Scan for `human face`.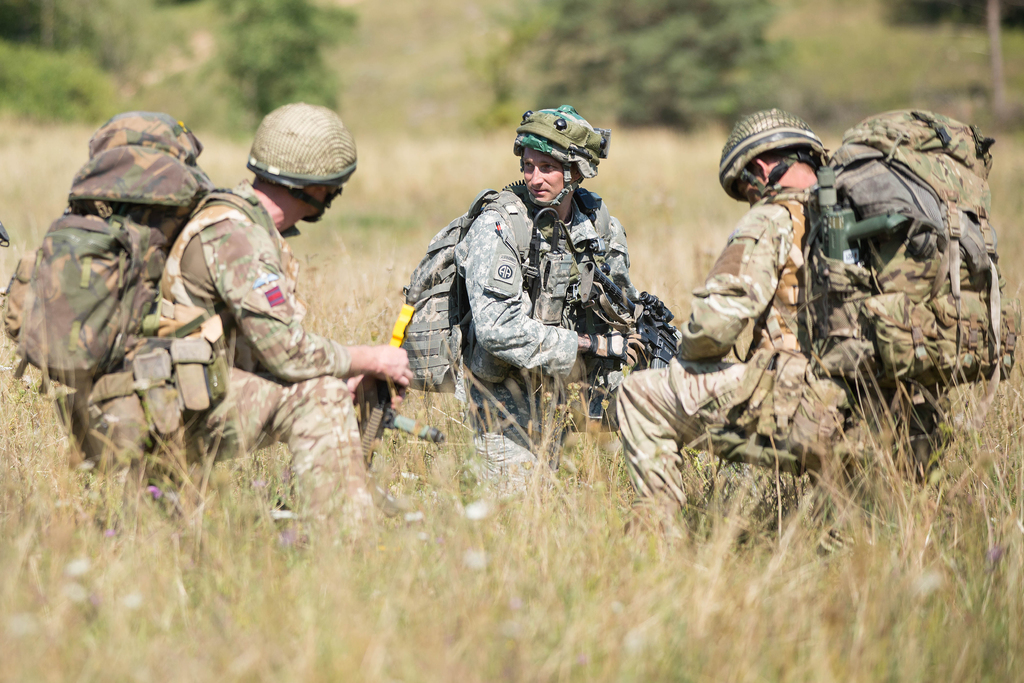
Scan result: {"x1": 523, "y1": 145, "x2": 564, "y2": 202}.
